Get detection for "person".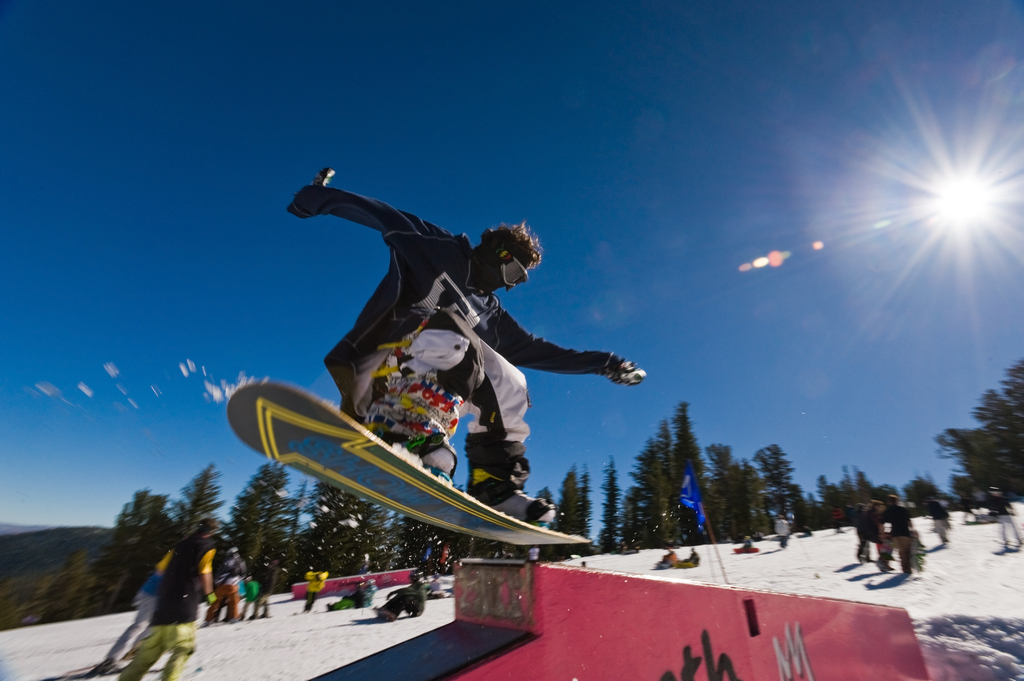
Detection: {"x1": 771, "y1": 512, "x2": 796, "y2": 547}.
